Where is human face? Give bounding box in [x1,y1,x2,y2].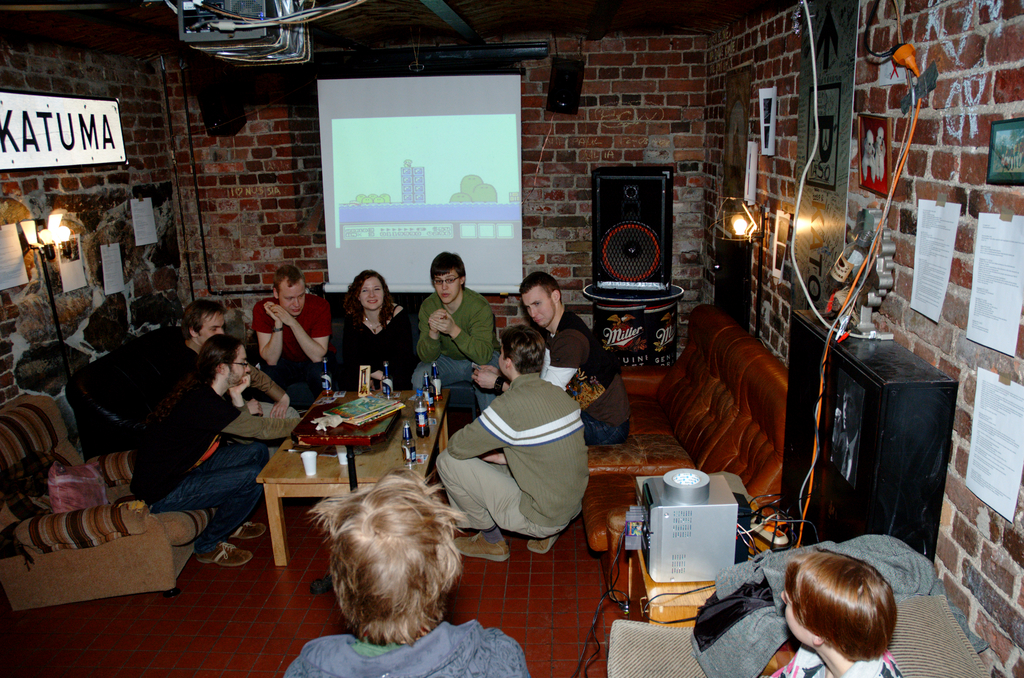
[433,270,460,305].
